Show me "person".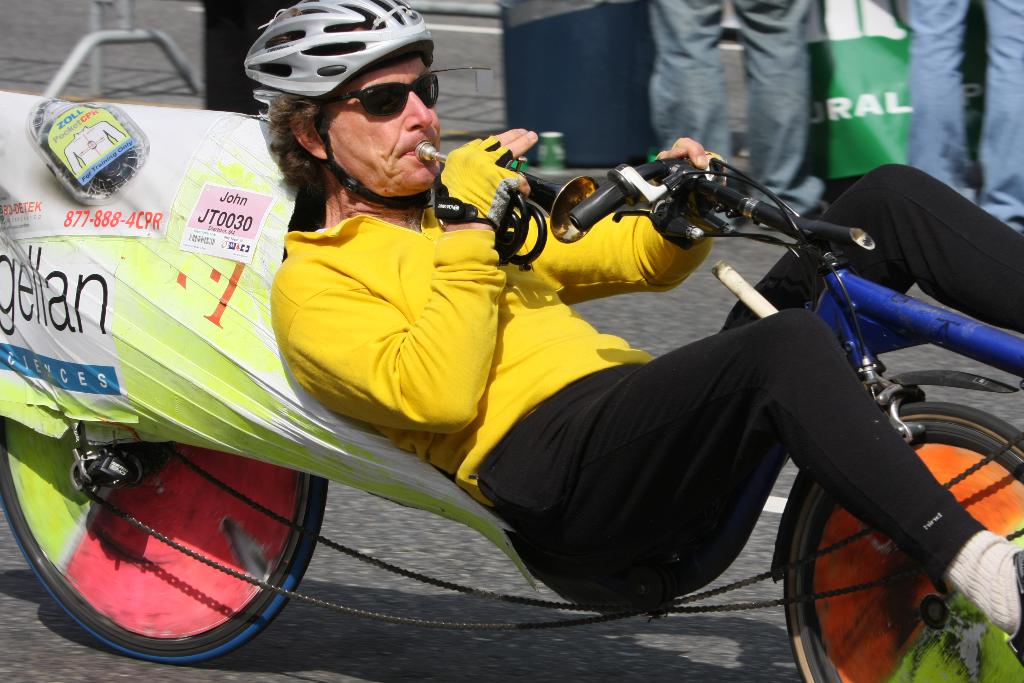
"person" is here: rect(650, 0, 824, 226).
